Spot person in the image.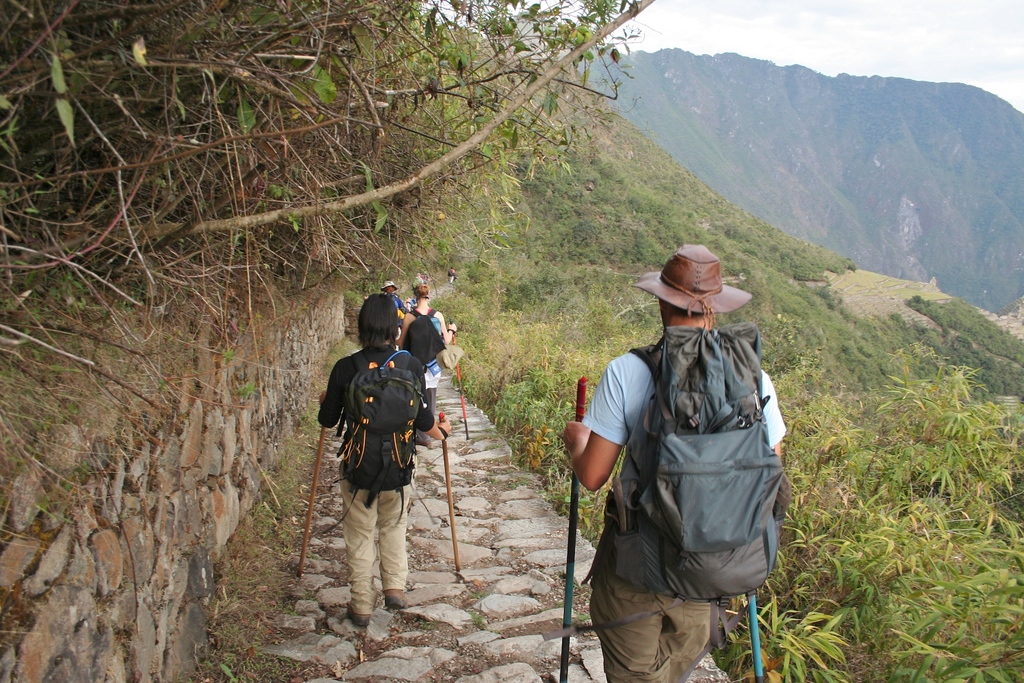
person found at locate(399, 284, 459, 419).
